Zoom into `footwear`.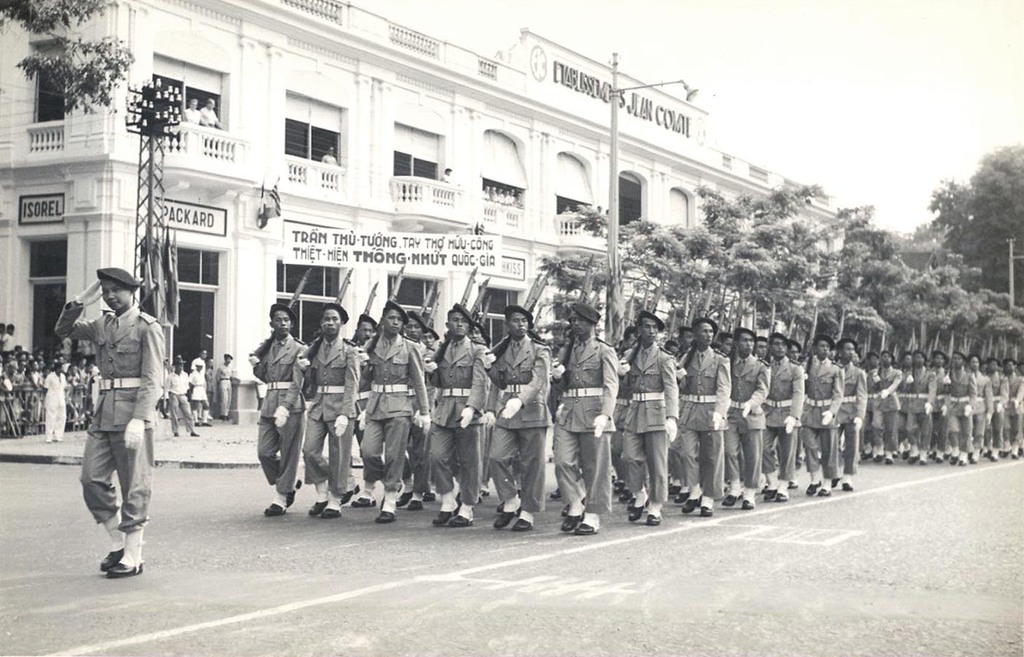
Zoom target: locate(430, 510, 456, 528).
